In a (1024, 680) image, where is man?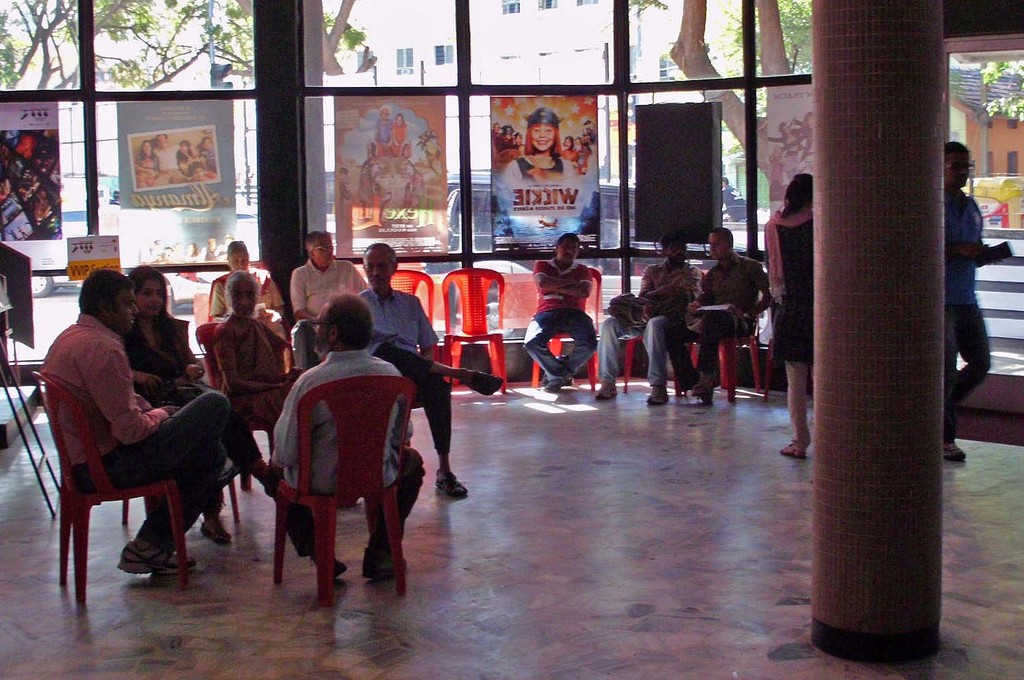
detection(523, 231, 597, 387).
